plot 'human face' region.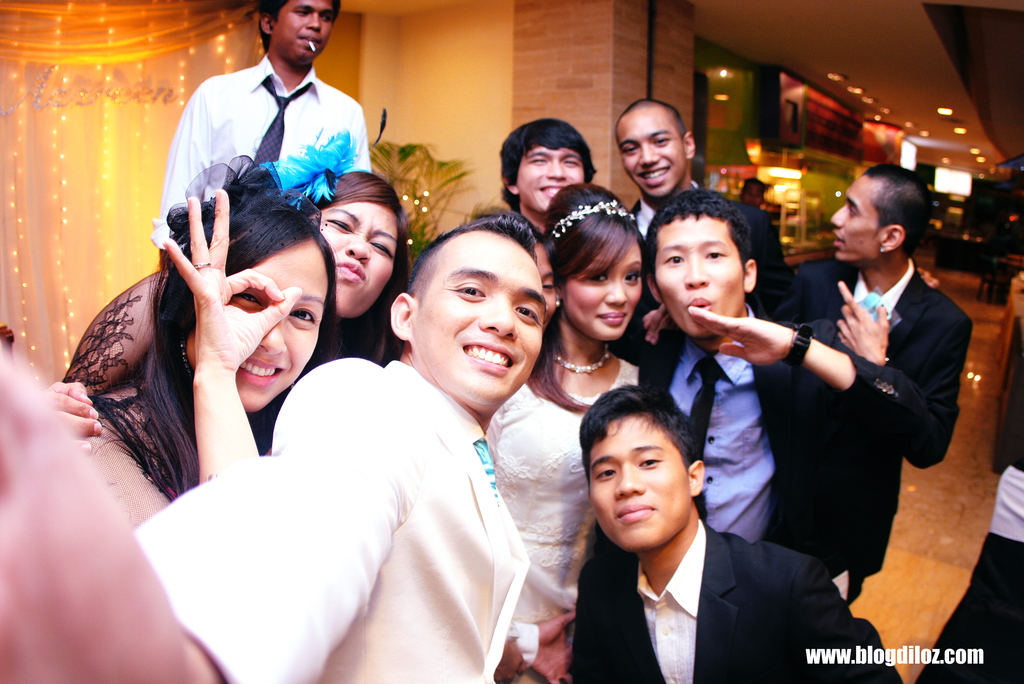
Plotted at (x1=588, y1=419, x2=692, y2=546).
